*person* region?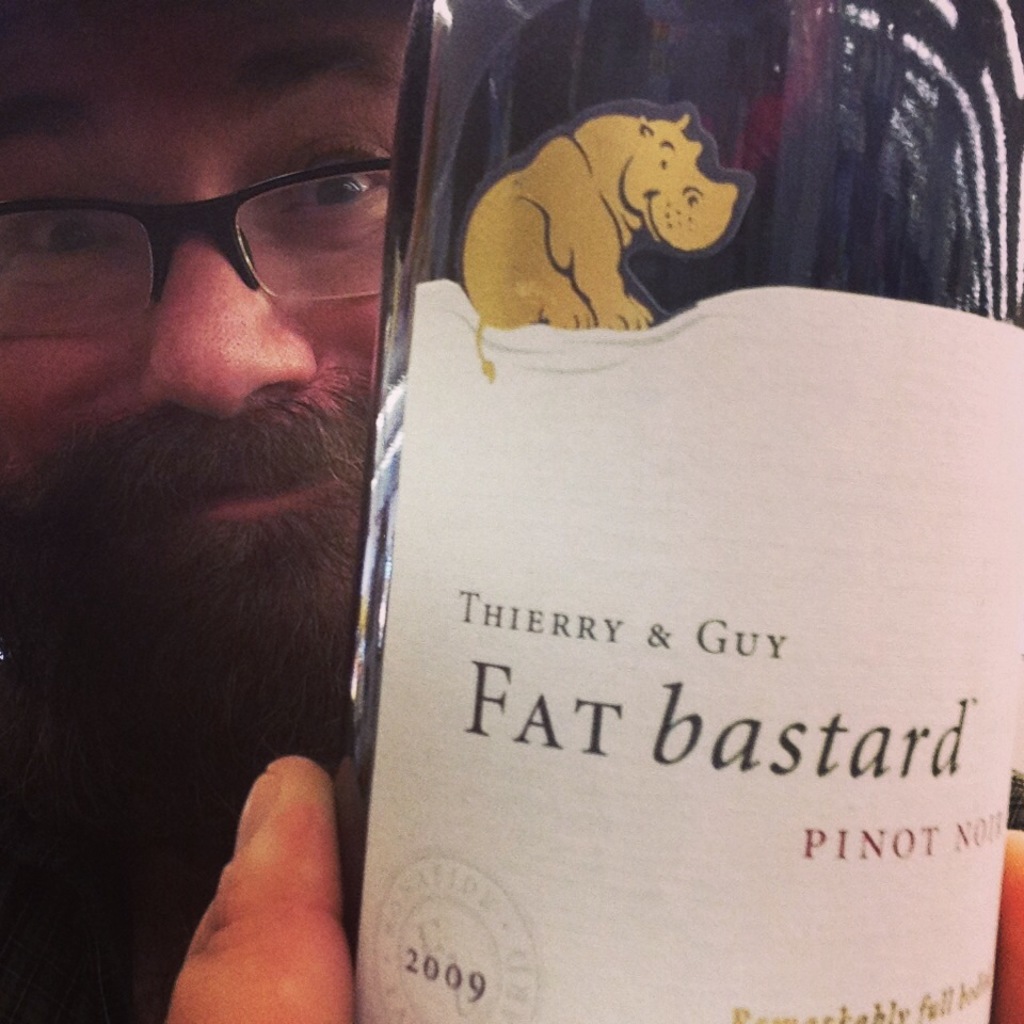
bbox=[0, 0, 1023, 1023]
